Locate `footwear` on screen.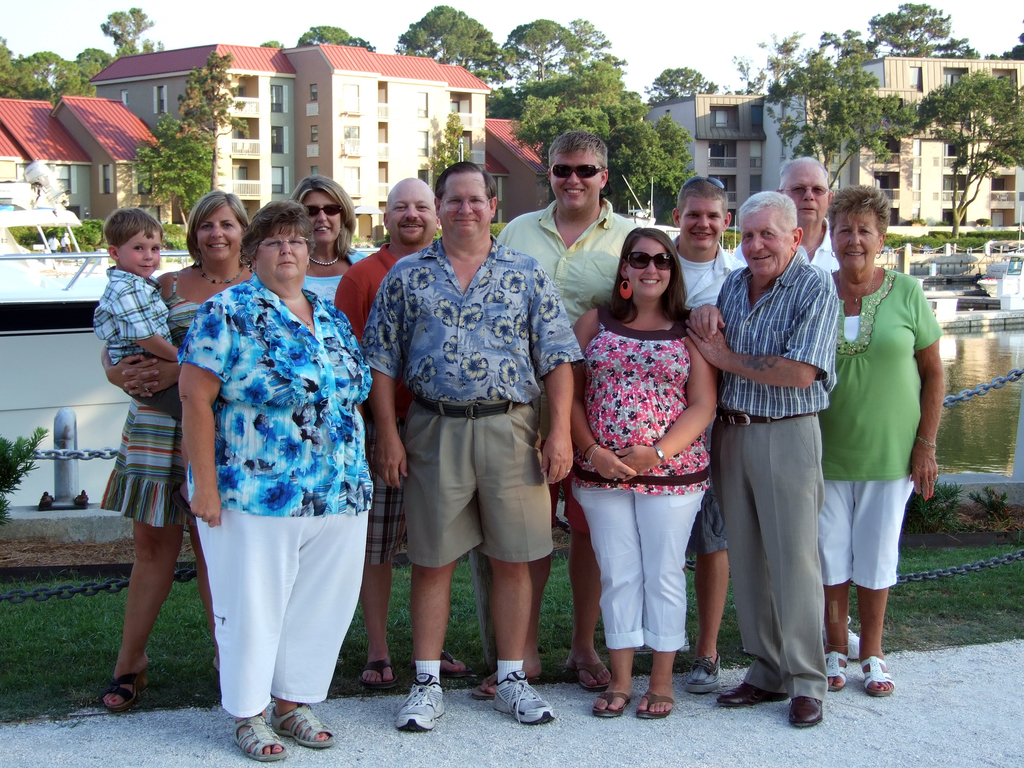
On screen at (x1=362, y1=659, x2=388, y2=692).
